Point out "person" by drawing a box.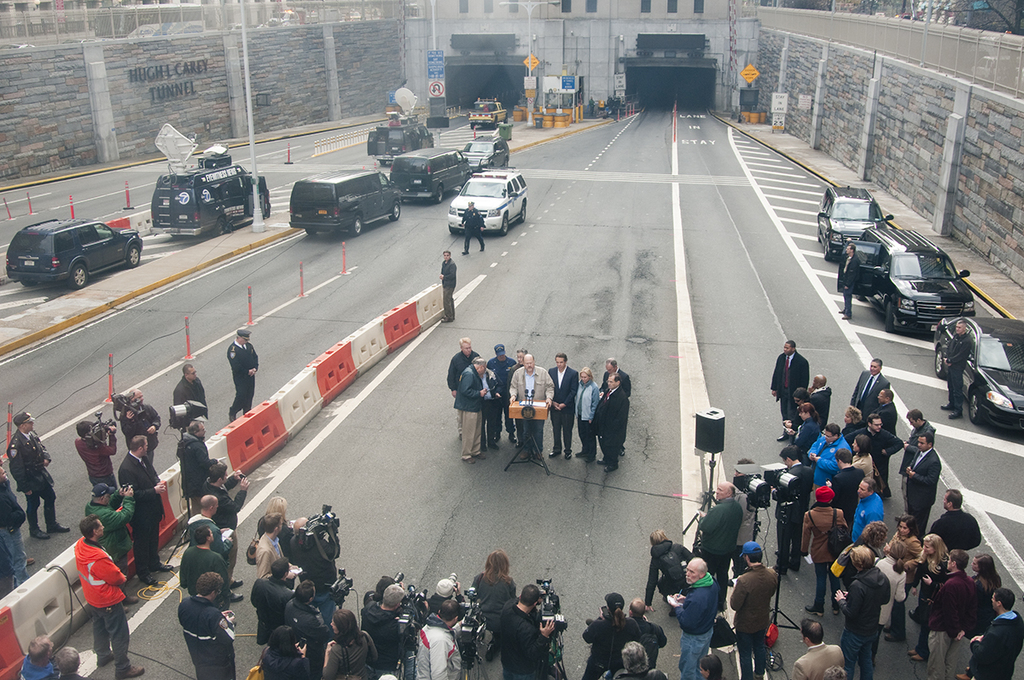
201, 463, 251, 607.
